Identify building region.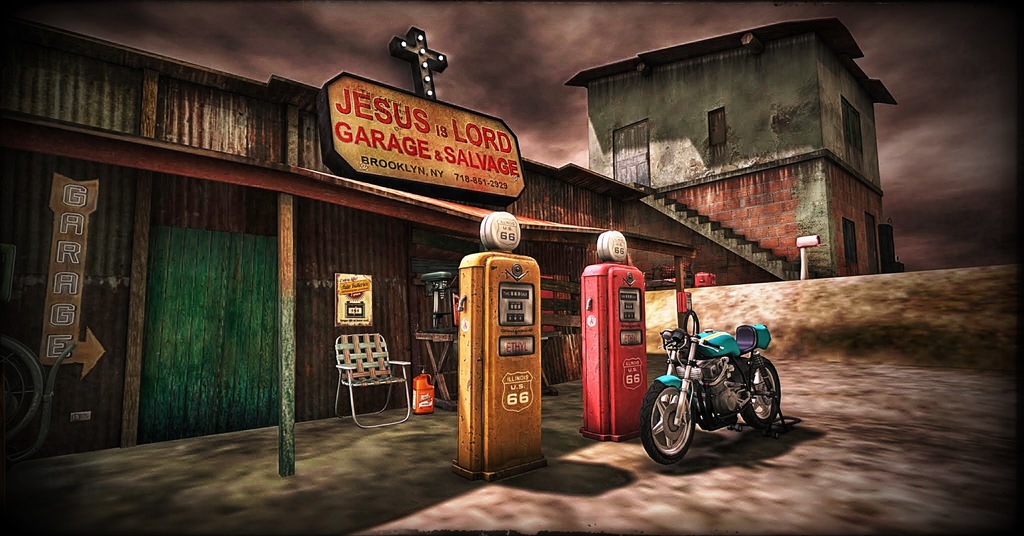
Region: (561, 12, 895, 281).
